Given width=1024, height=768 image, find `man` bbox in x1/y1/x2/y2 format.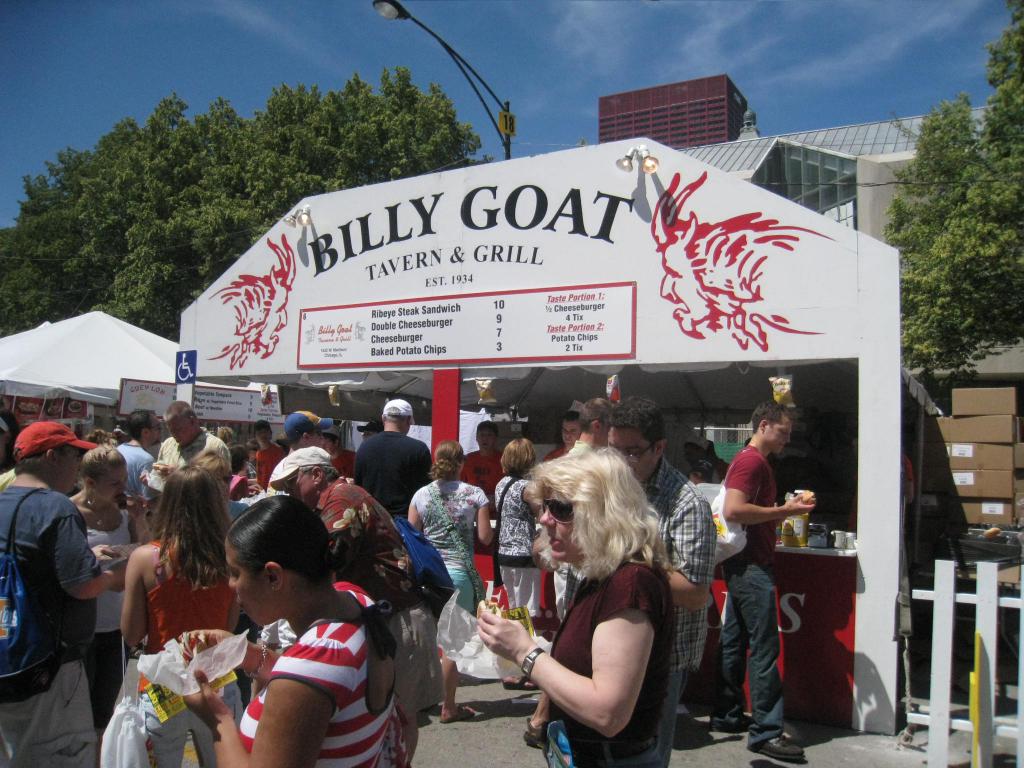
119/401/162/529.
